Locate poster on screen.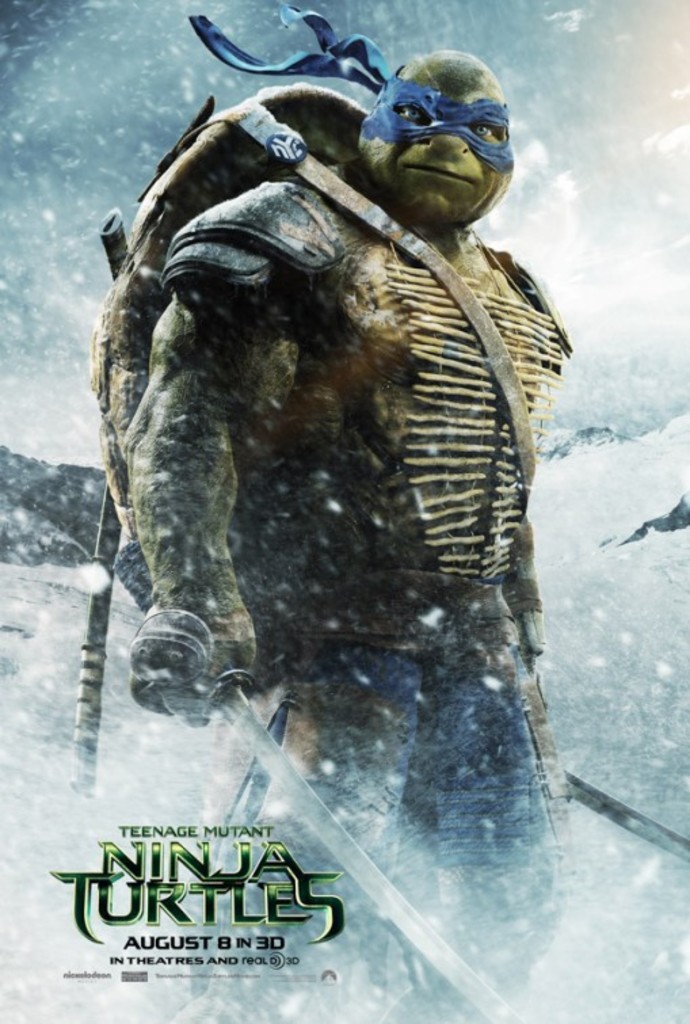
On screen at bbox(0, 0, 689, 1023).
